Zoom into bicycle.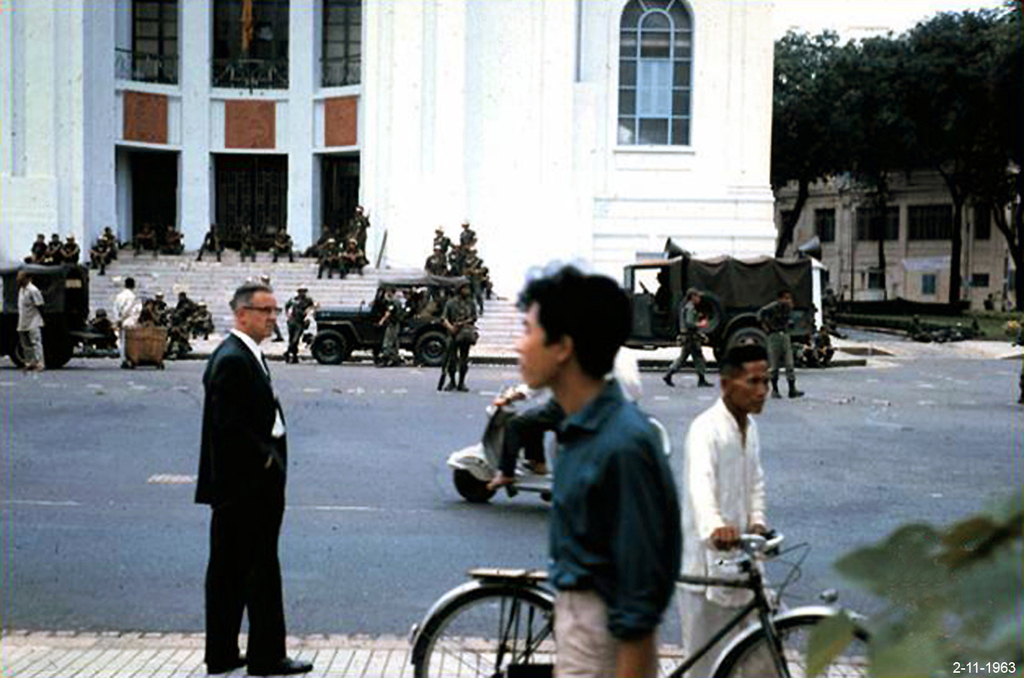
Zoom target: select_region(402, 533, 891, 677).
